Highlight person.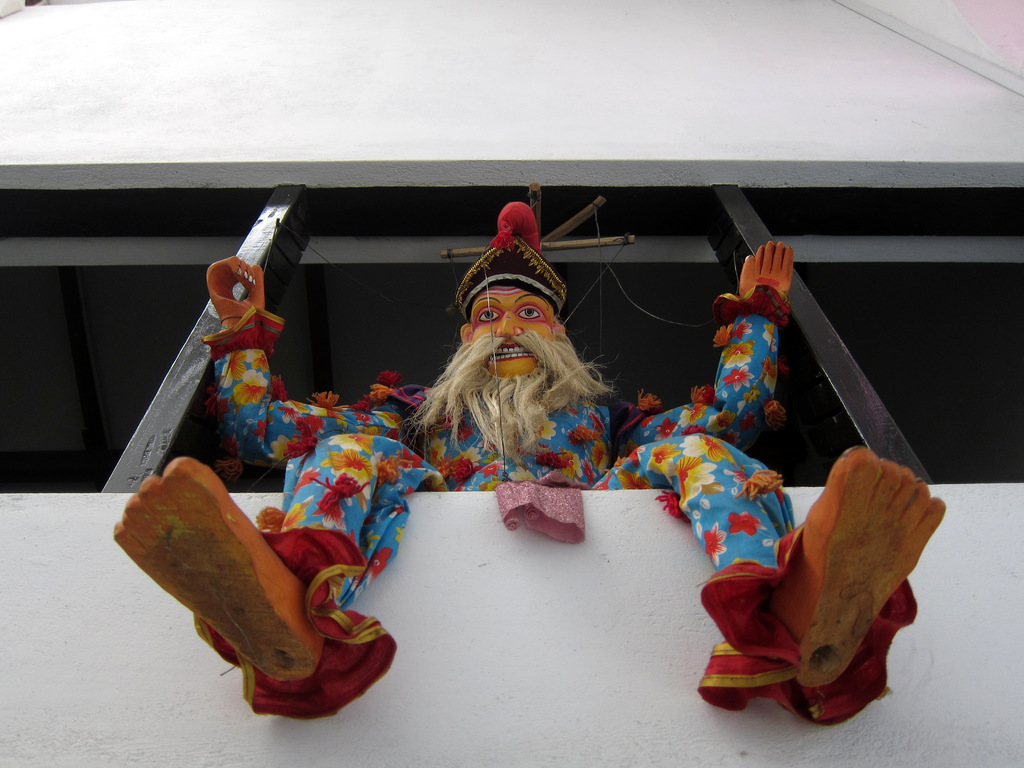
Highlighted region: <bbox>104, 196, 947, 734</bbox>.
